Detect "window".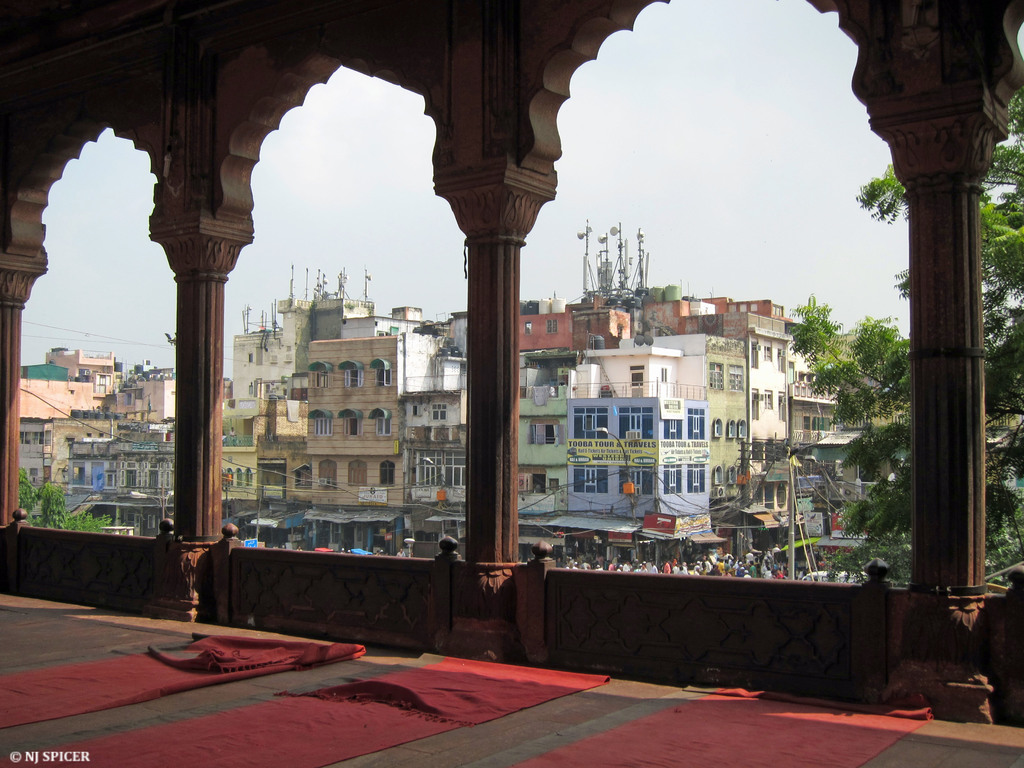
Detected at 766/344/772/360.
